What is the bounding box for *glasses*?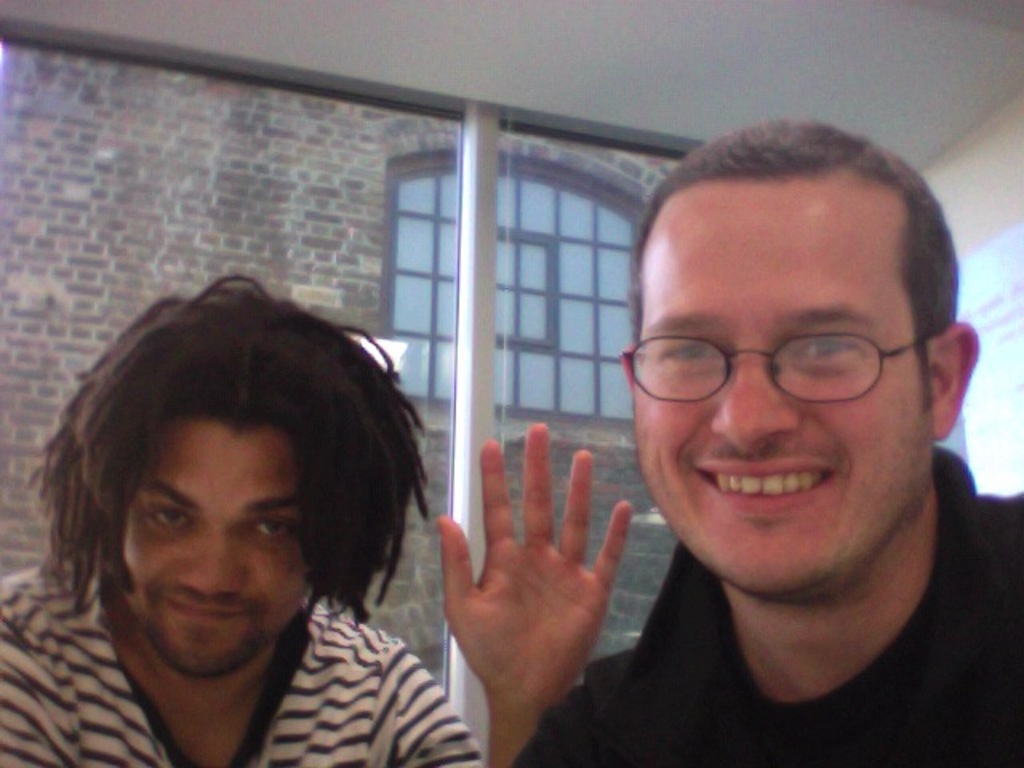
632 302 944 419.
